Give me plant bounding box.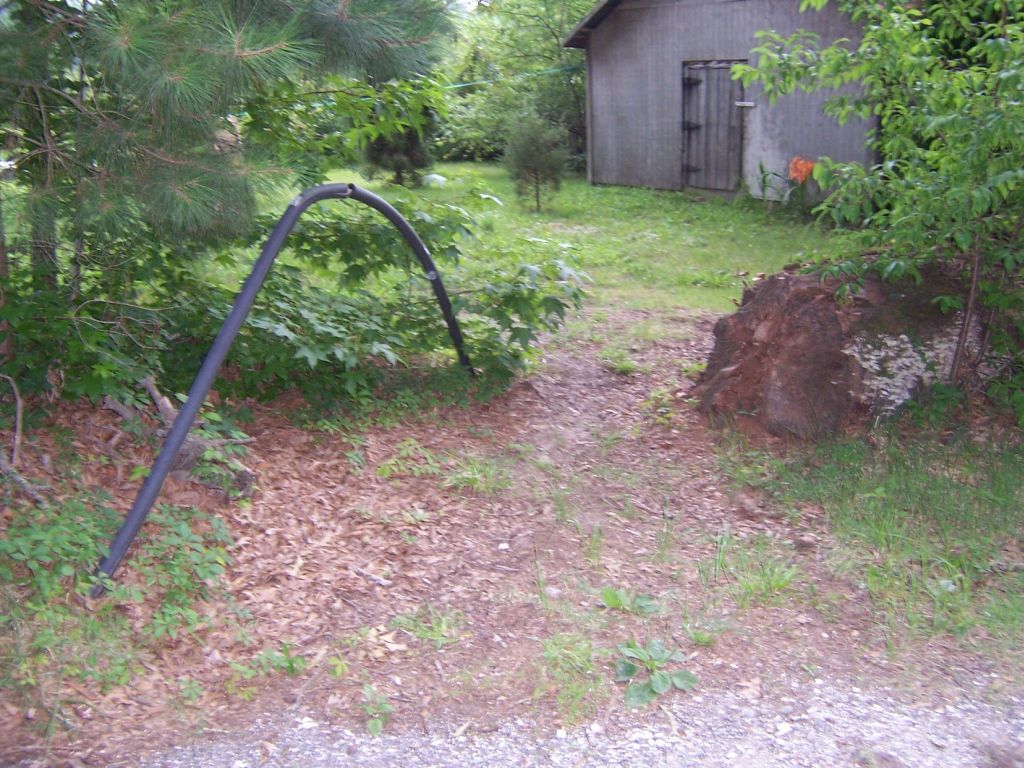
640, 380, 678, 425.
